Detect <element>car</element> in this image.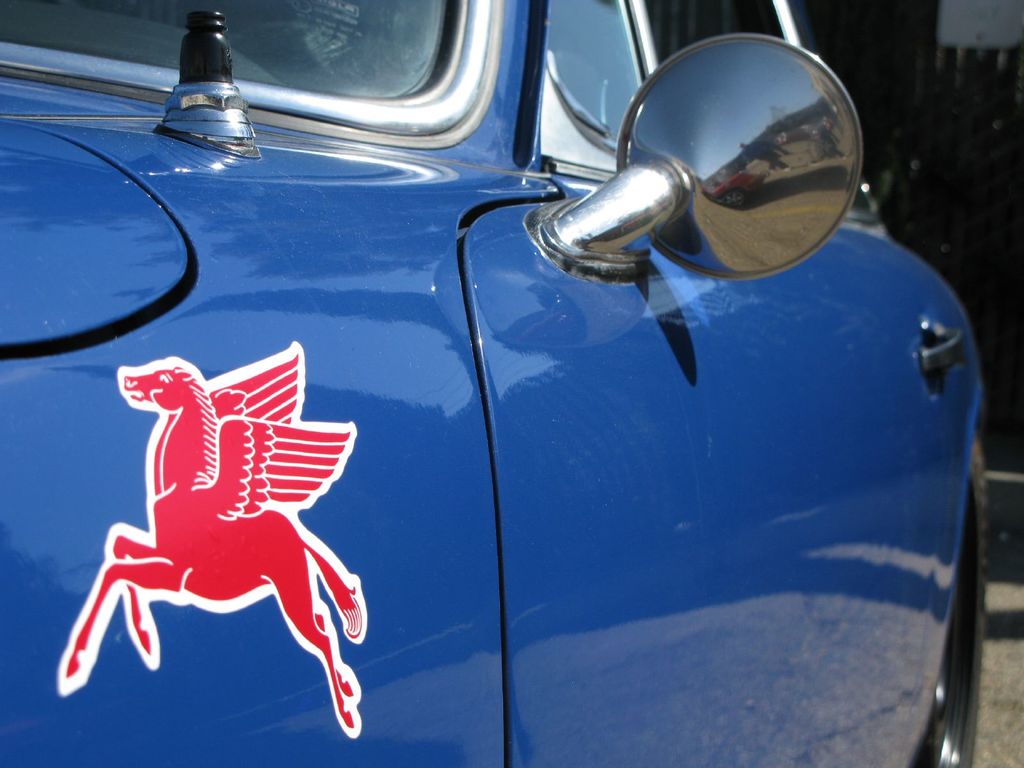
Detection: {"left": 108, "top": 4, "right": 979, "bottom": 767}.
